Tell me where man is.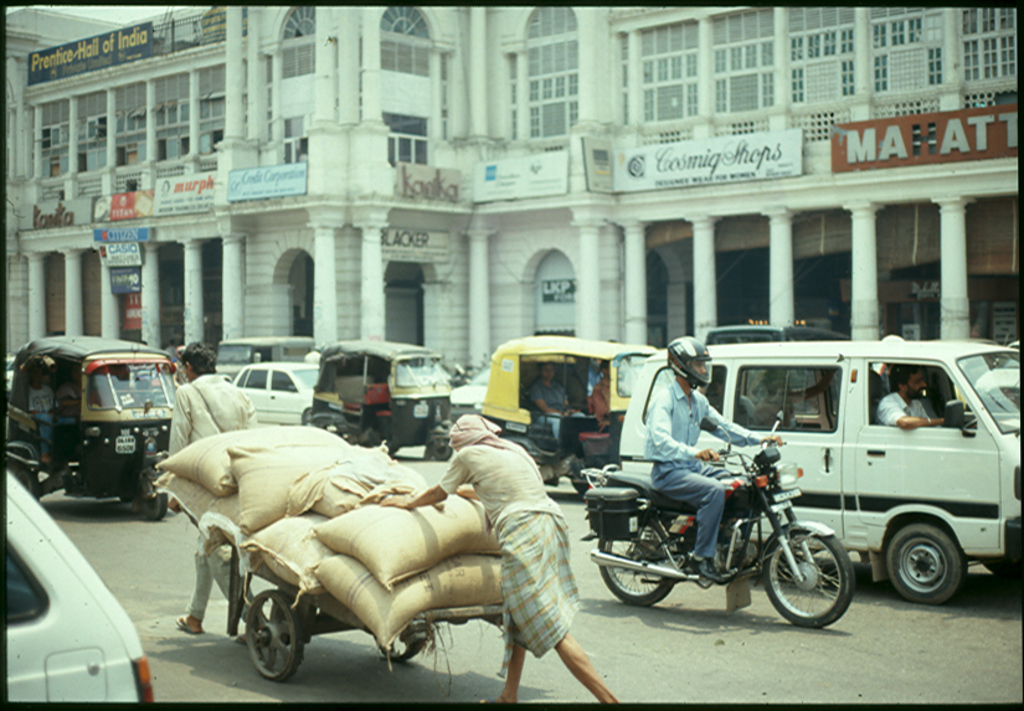
man is at bbox=[371, 411, 622, 706].
